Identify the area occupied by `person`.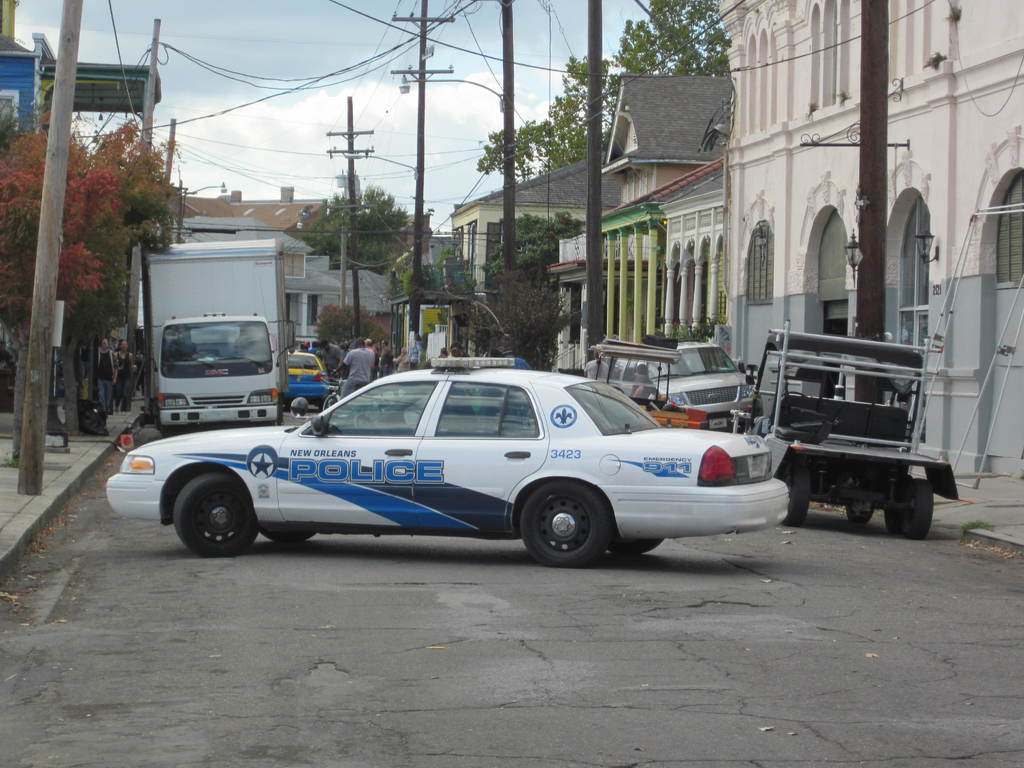
Area: 436, 342, 472, 358.
